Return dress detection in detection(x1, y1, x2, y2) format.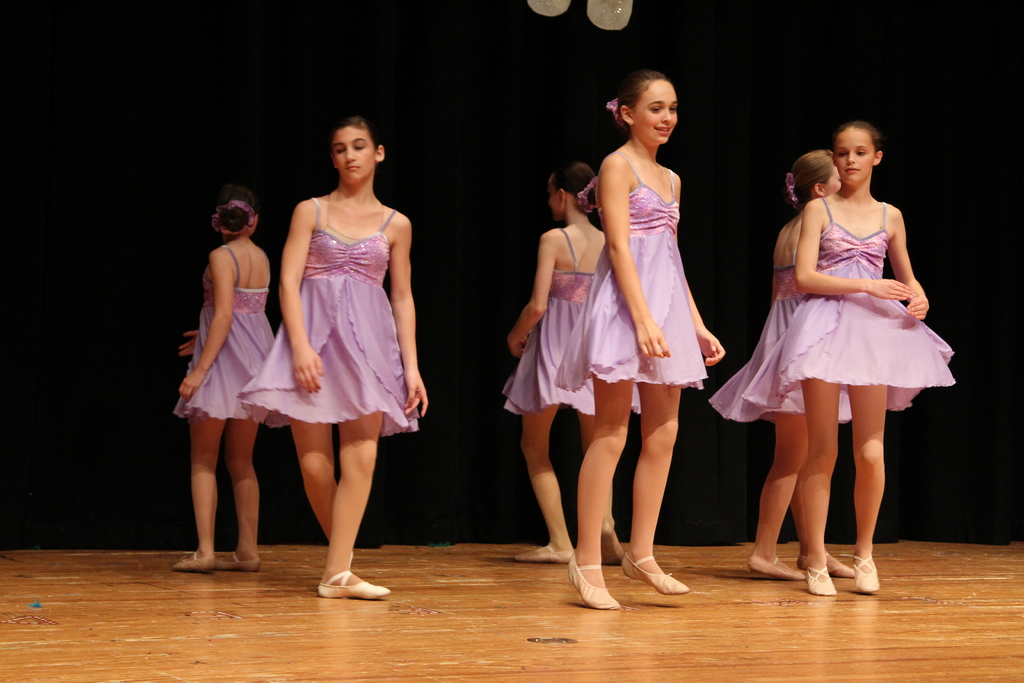
detection(707, 252, 852, 420).
